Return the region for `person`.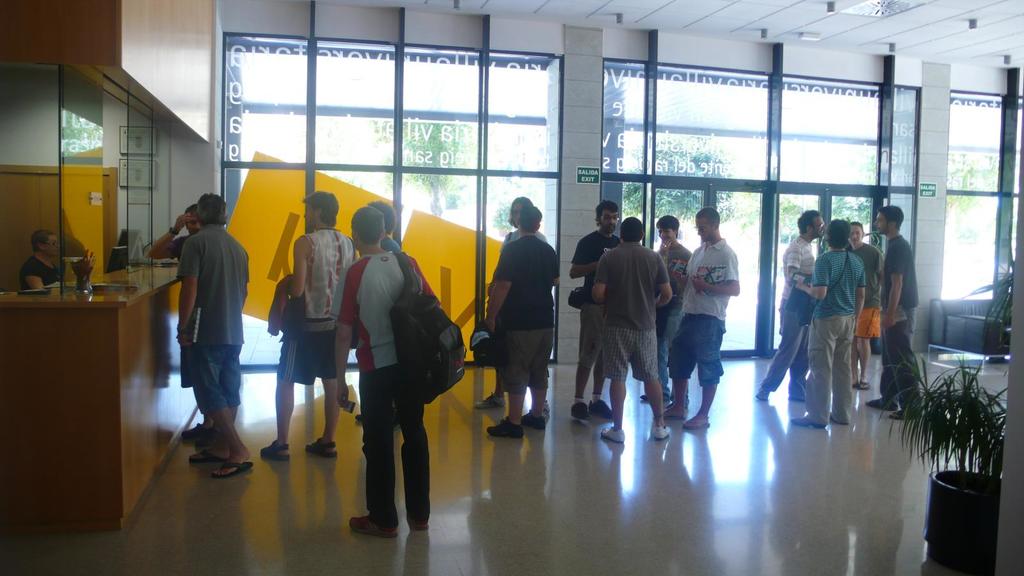
662:203:742:431.
